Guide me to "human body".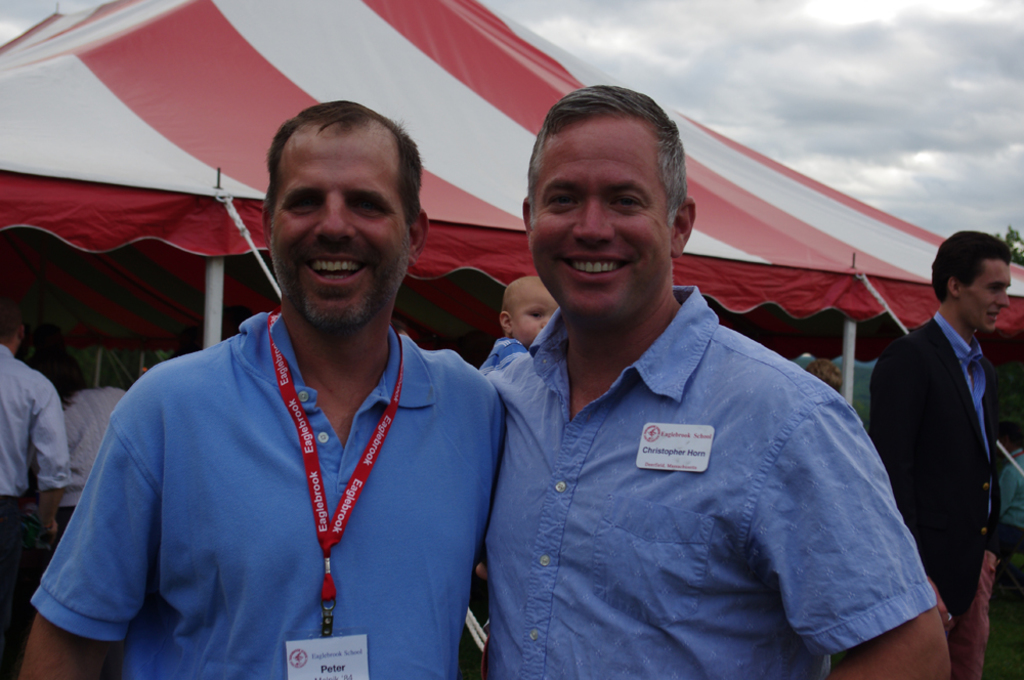
Guidance: bbox(53, 334, 132, 545).
